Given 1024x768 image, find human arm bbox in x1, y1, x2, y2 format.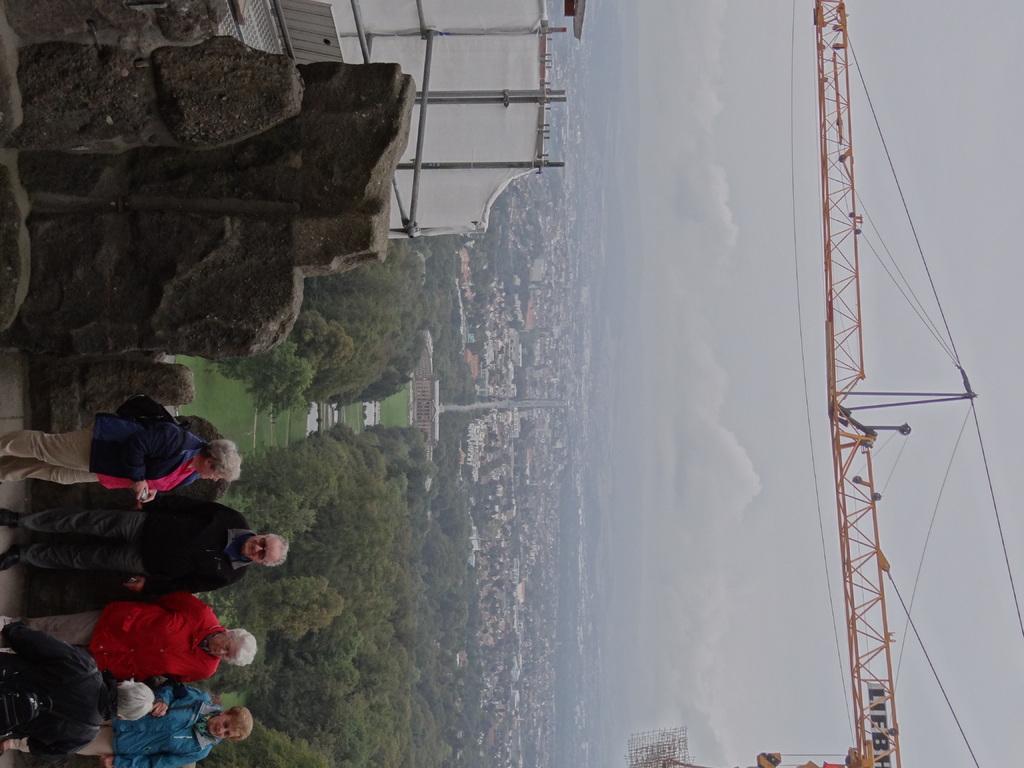
160, 602, 218, 614.
